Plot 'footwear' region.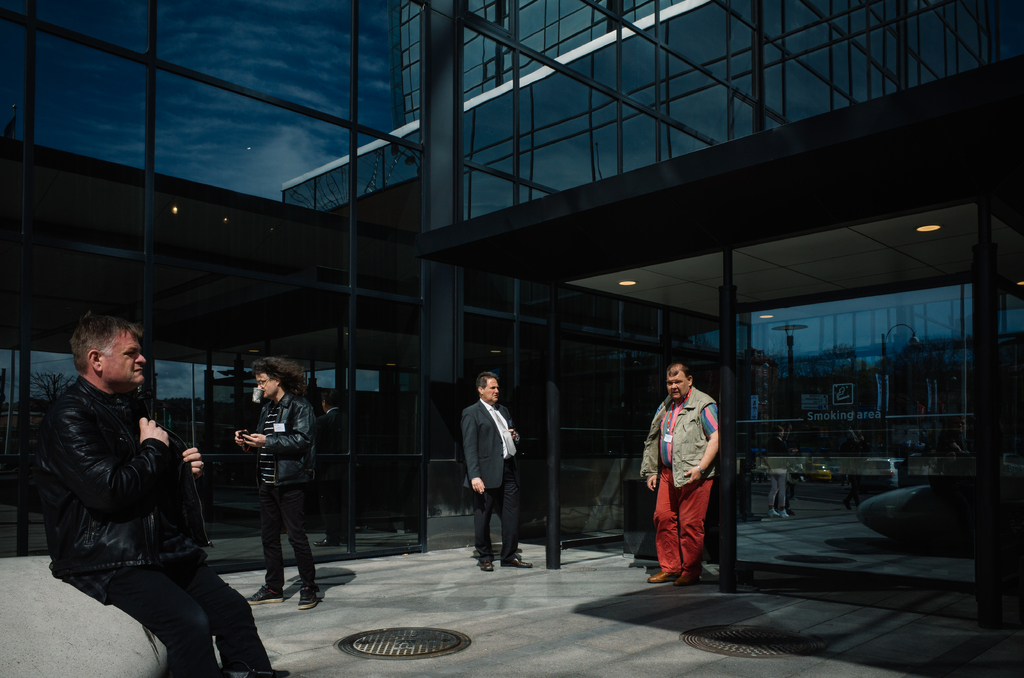
Plotted at detection(234, 664, 286, 677).
